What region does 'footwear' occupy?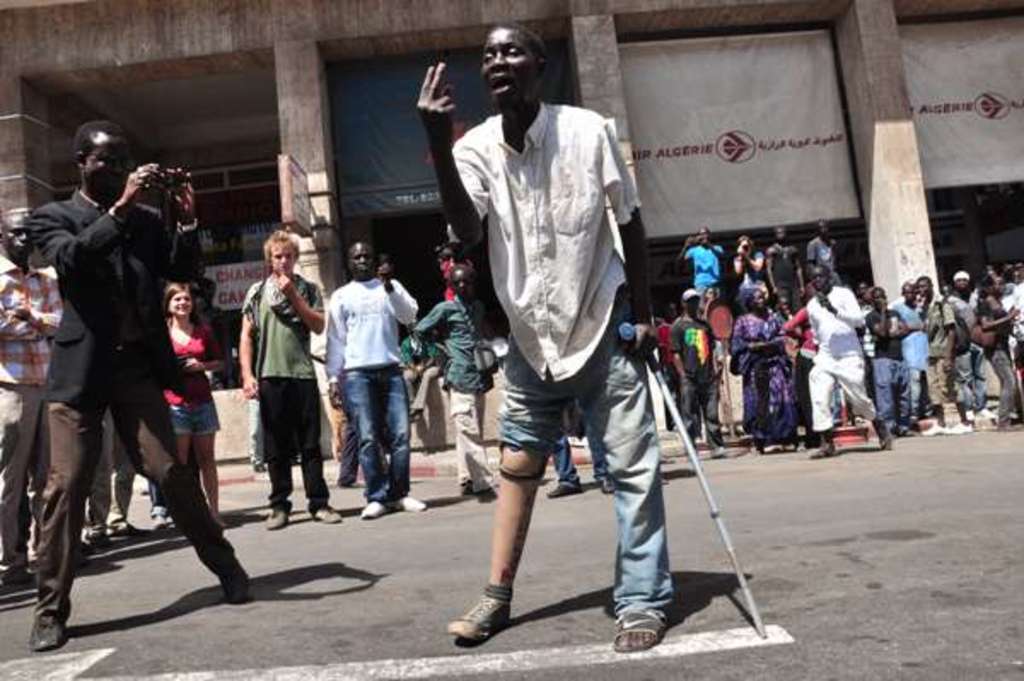
rect(389, 492, 423, 512).
